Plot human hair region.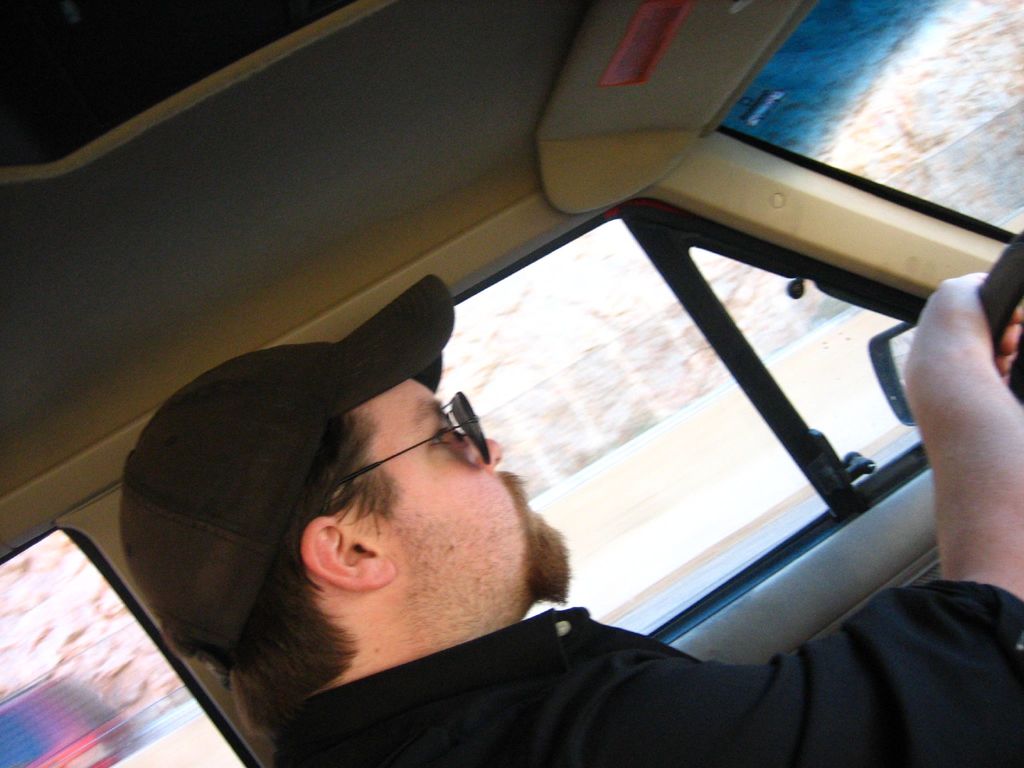
Plotted at bbox=(227, 410, 394, 738).
